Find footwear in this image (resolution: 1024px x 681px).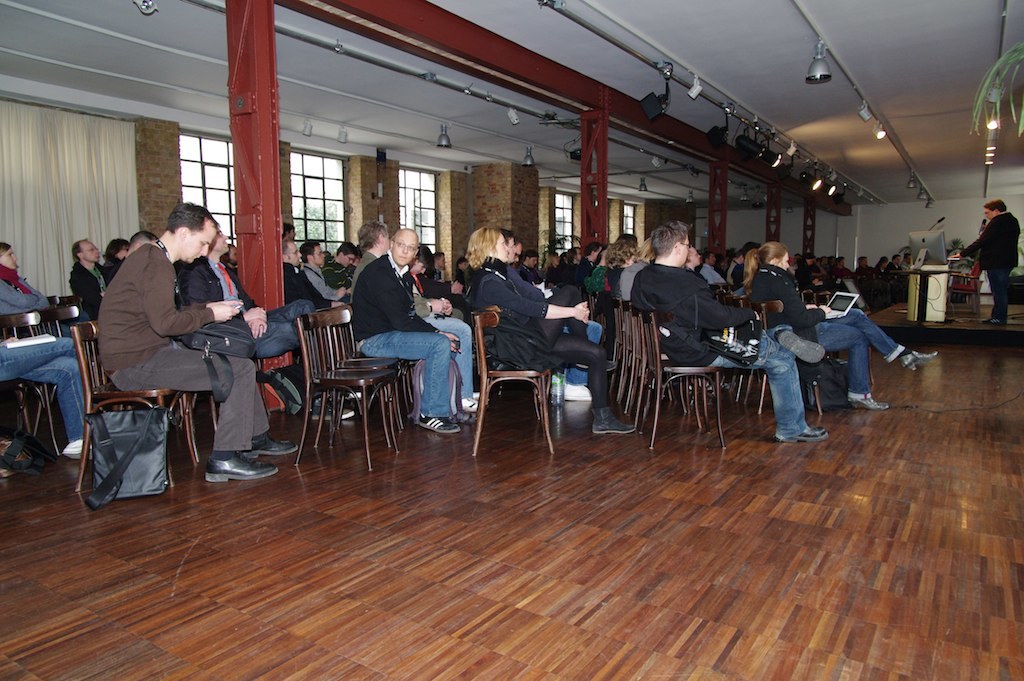
{"x1": 590, "y1": 400, "x2": 636, "y2": 440}.
